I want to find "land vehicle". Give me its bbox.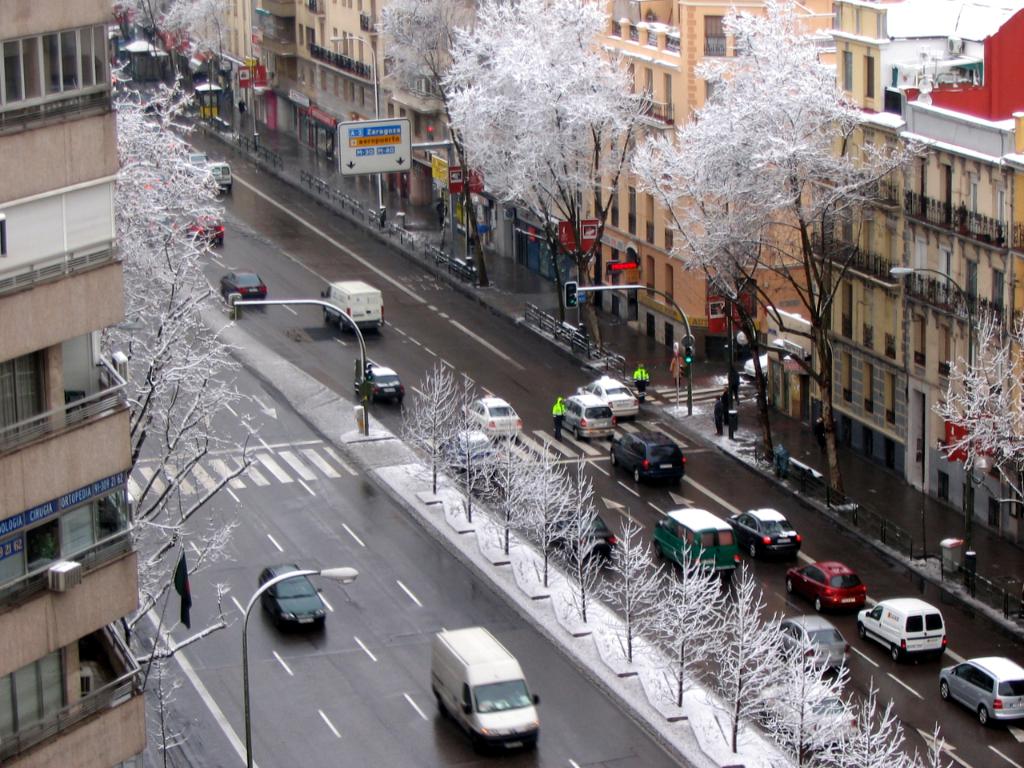
left=320, top=279, right=386, bottom=333.
